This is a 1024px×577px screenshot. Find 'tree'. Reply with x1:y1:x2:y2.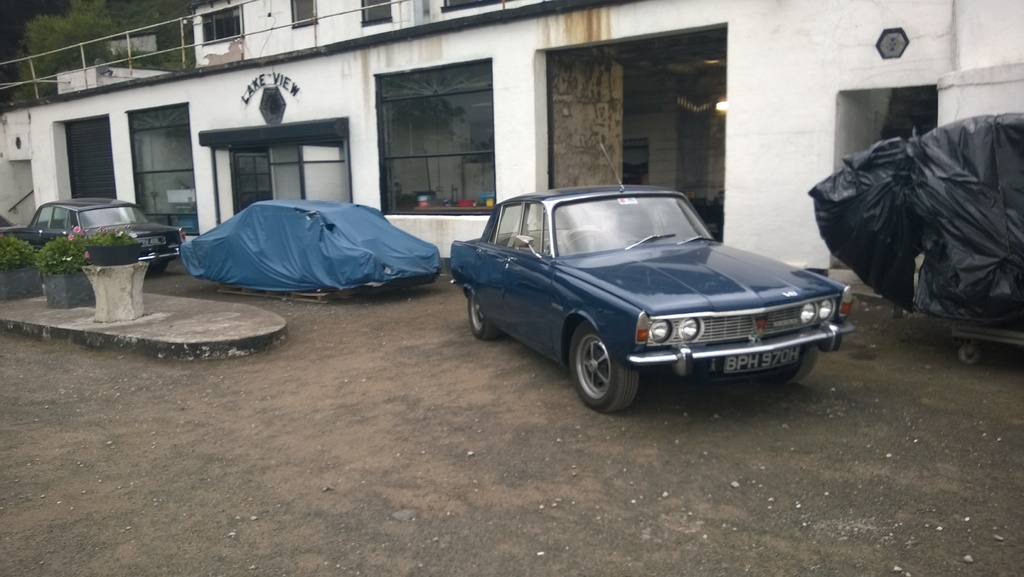
20:0:155:97.
